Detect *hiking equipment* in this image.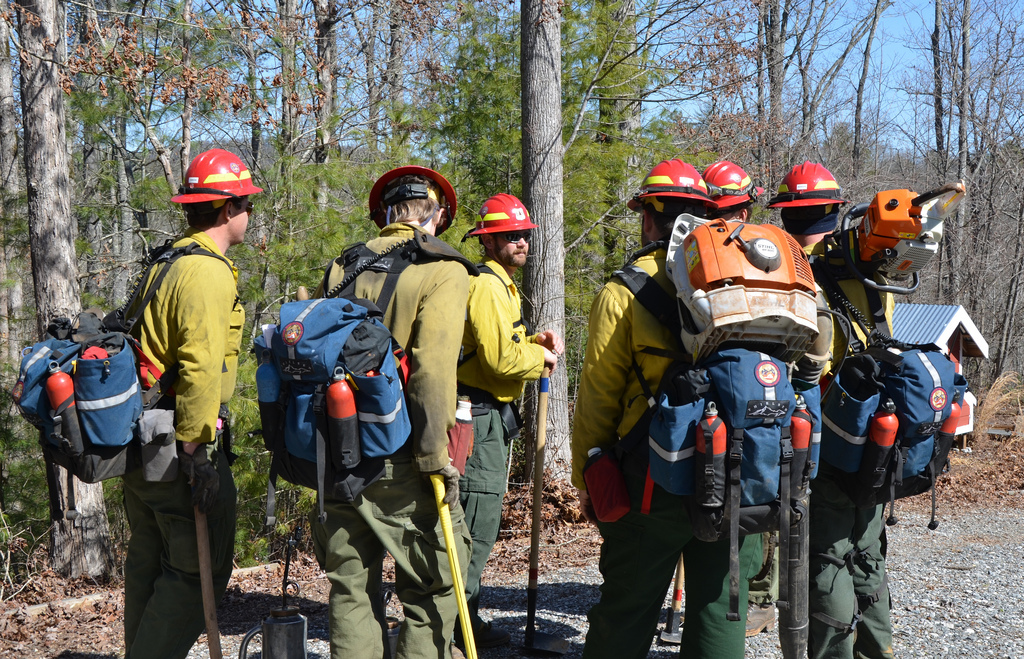
Detection: <region>167, 147, 275, 205</region>.
